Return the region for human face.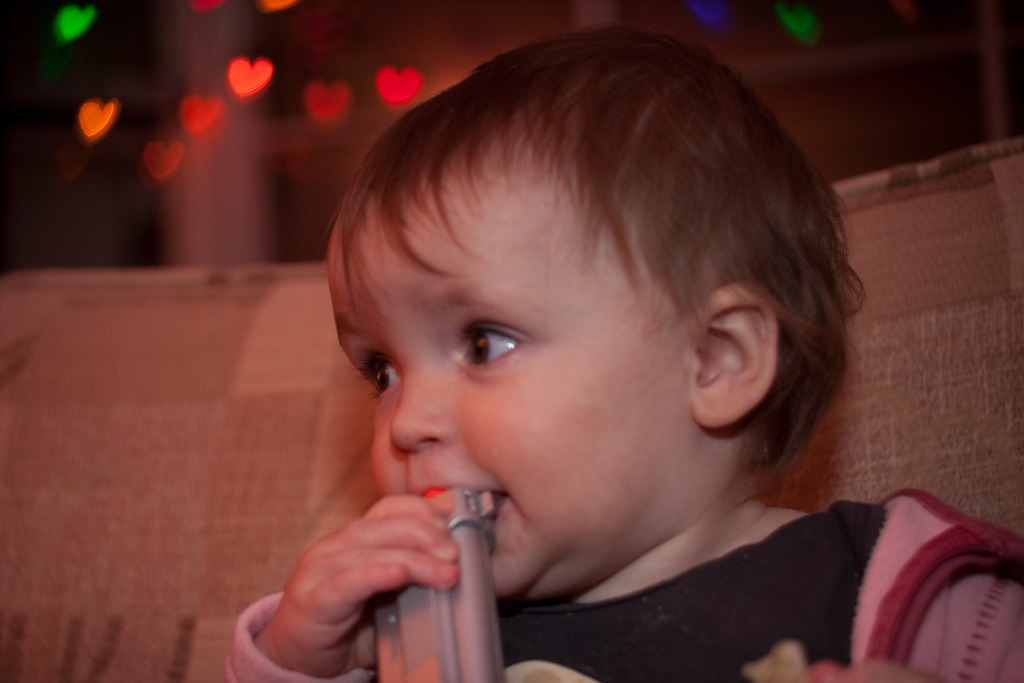
(326, 184, 679, 597).
